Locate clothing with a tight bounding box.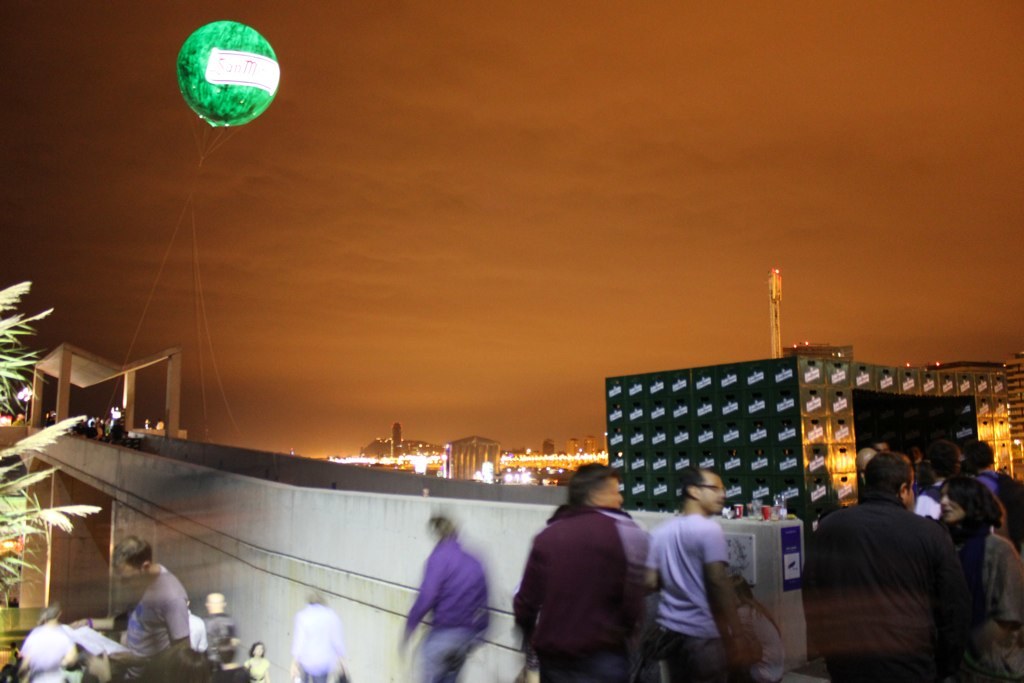
Rect(403, 538, 497, 682).
